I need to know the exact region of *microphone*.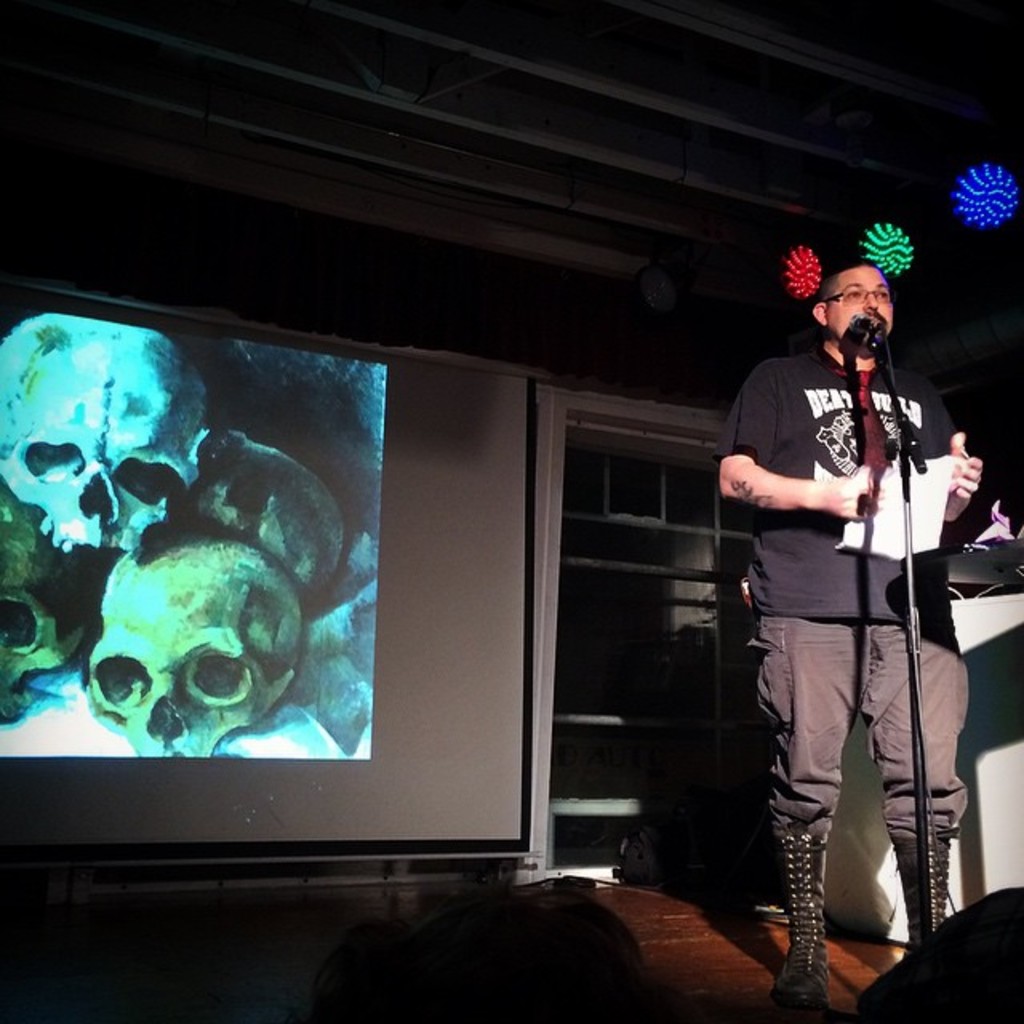
Region: [x1=850, y1=312, x2=869, y2=328].
